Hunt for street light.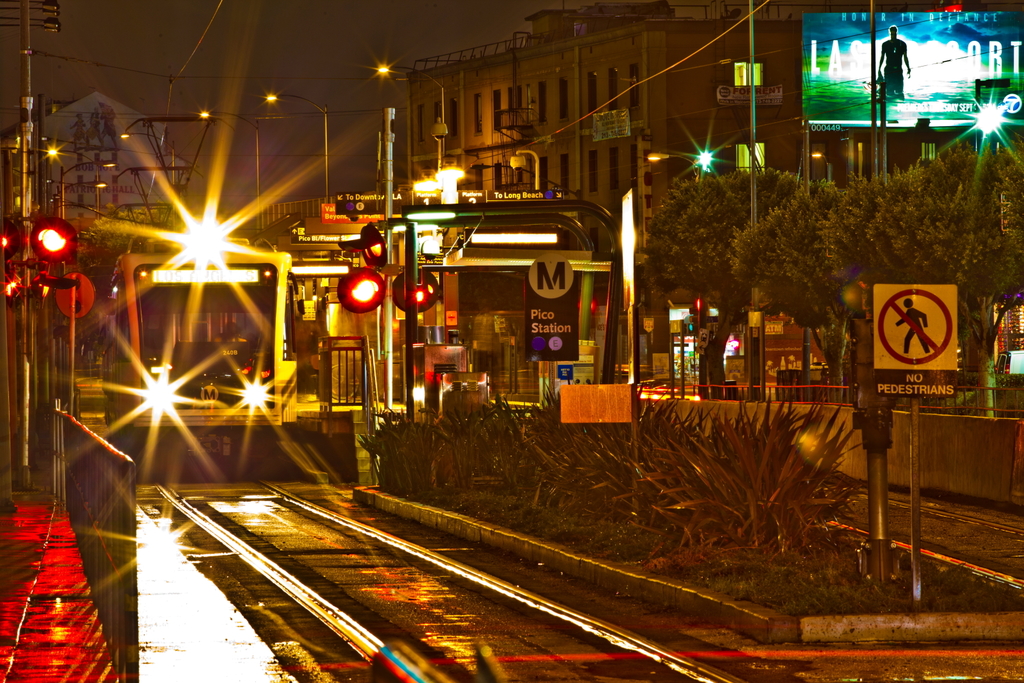
Hunted down at bbox=[197, 106, 264, 231].
